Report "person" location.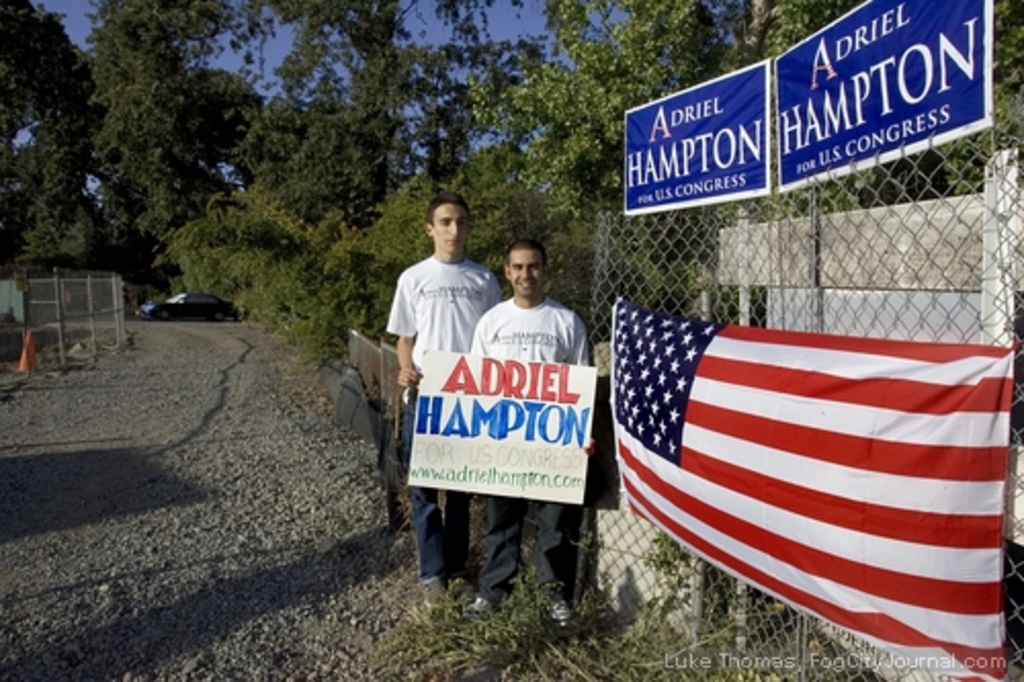
Report: 444,246,596,614.
